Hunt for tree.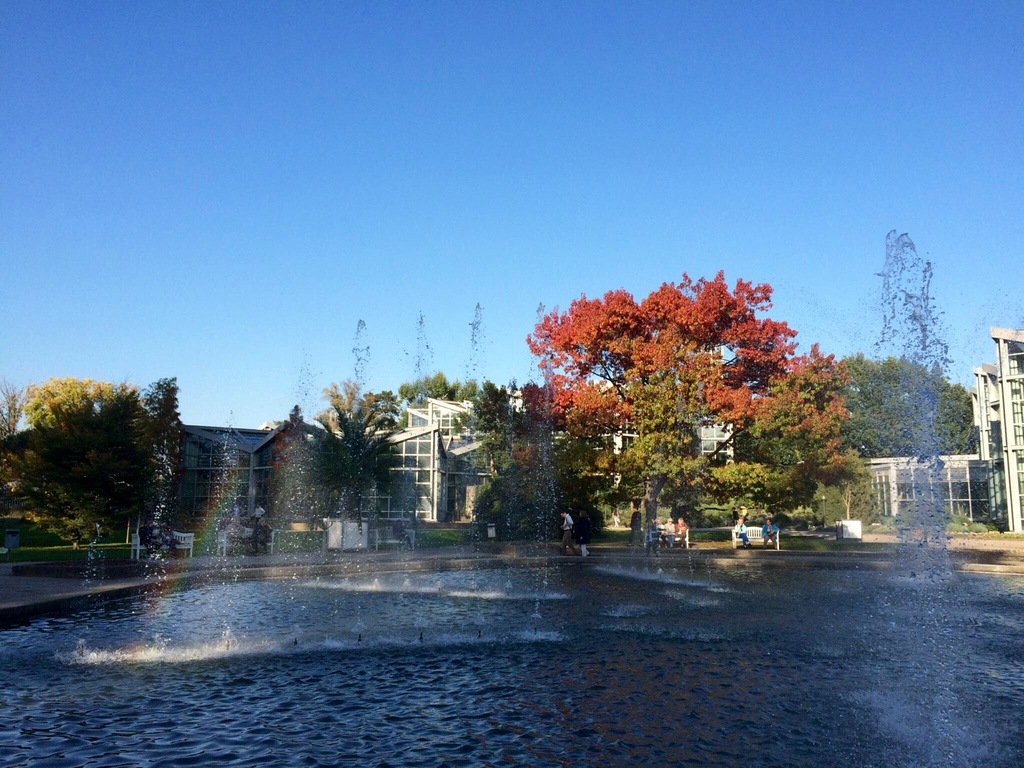
Hunted down at (512,265,853,548).
